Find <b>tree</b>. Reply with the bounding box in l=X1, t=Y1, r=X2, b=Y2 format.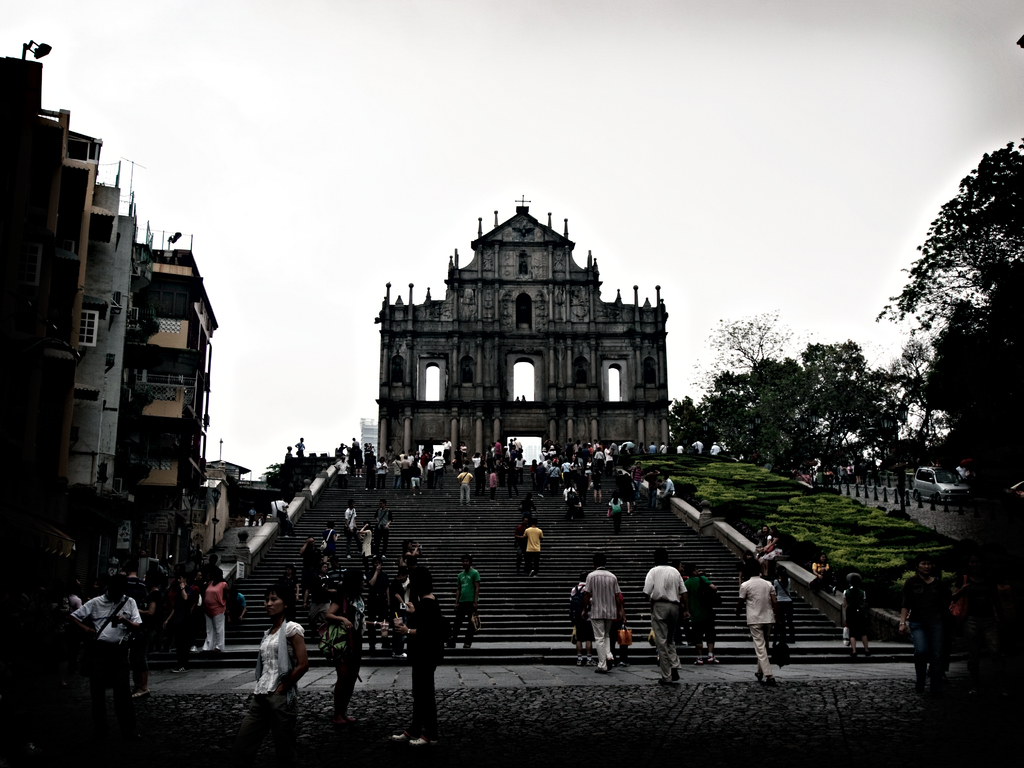
l=956, t=472, r=1023, b=696.
